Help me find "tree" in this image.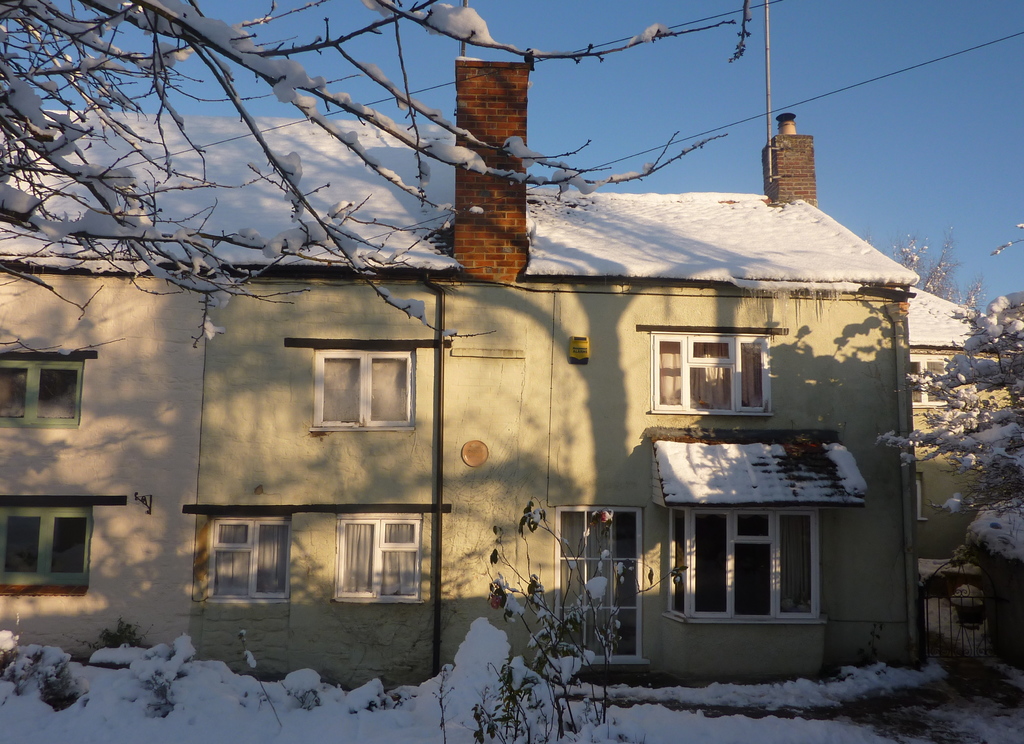
Found it: l=886, t=230, r=991, b=317.
